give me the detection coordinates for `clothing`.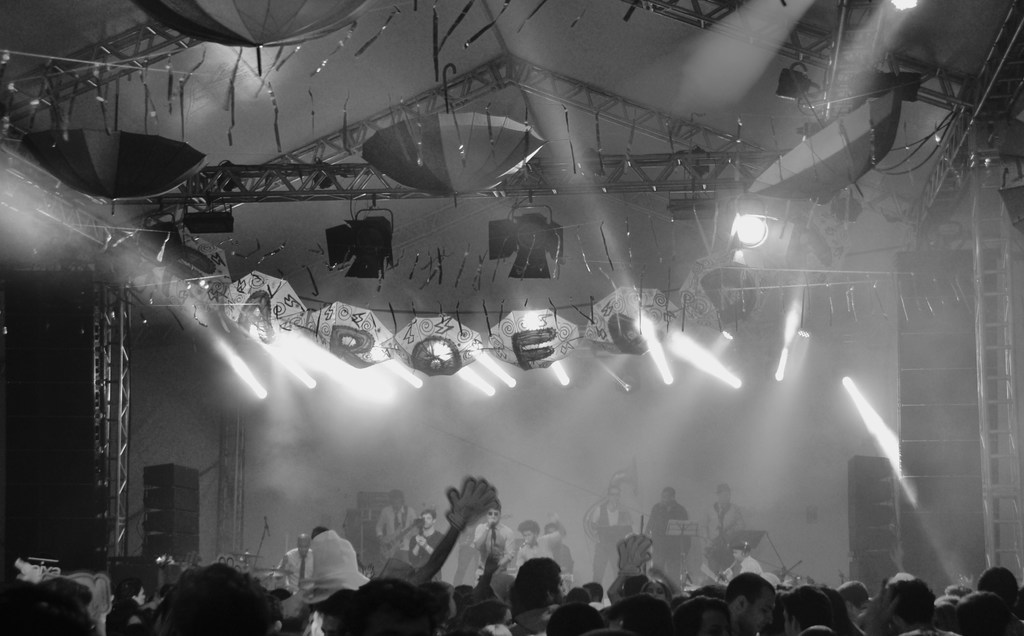
select_region(701, 503, 745, 563).
